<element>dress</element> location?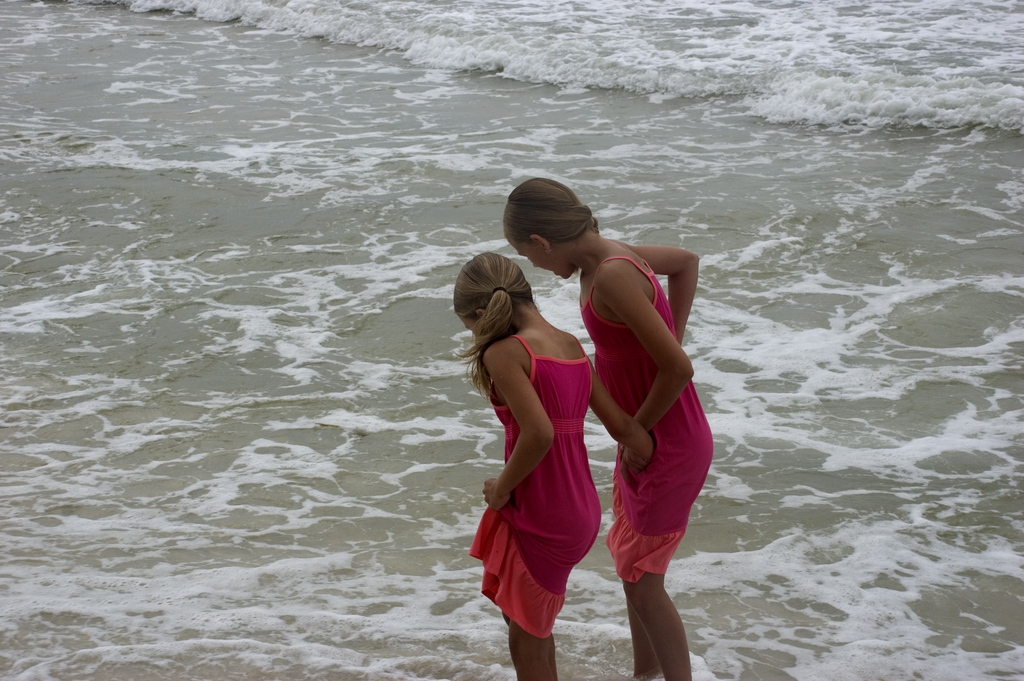
bbox=[580, 259, 714, 586]
